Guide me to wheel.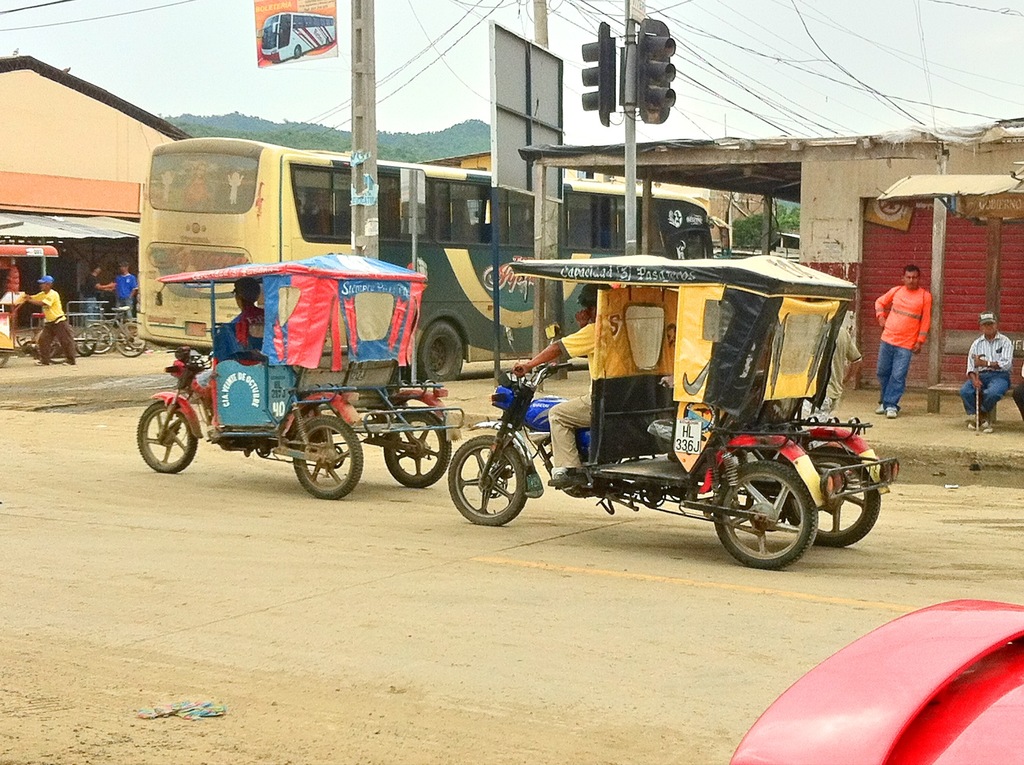
Guidance: x1=402, y1=321, x2=463, y2=384.
